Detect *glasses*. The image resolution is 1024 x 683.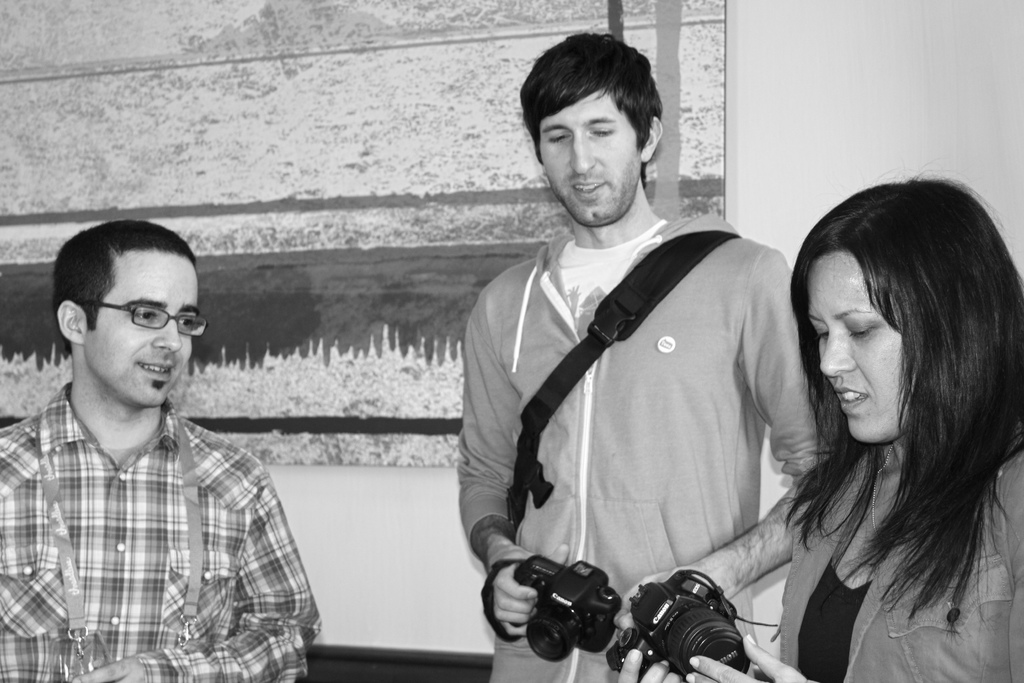
crop(54, 297, 192, 343).
